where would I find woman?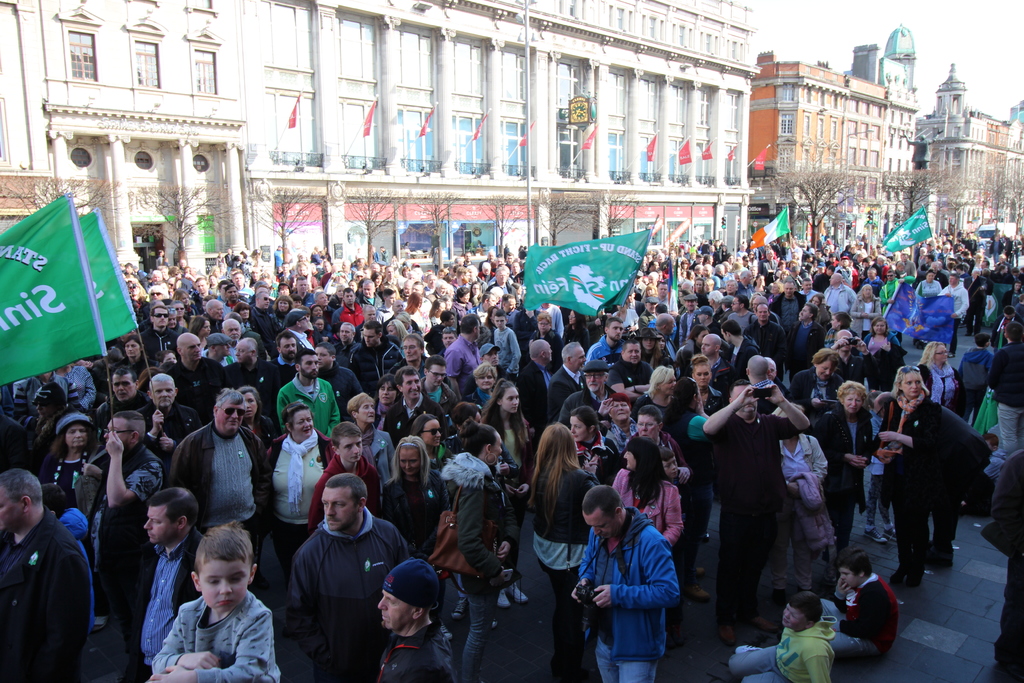
At Rect(378, 434, 463, 563).
